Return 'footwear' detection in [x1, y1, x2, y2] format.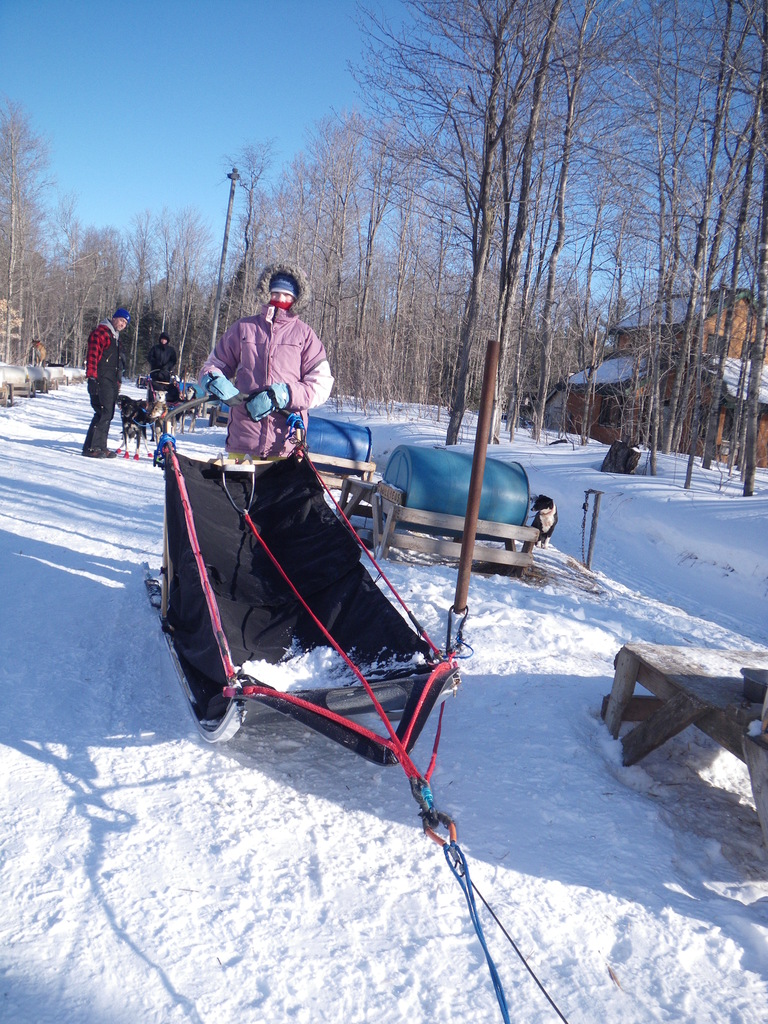
[84, 453, 102, 456].
